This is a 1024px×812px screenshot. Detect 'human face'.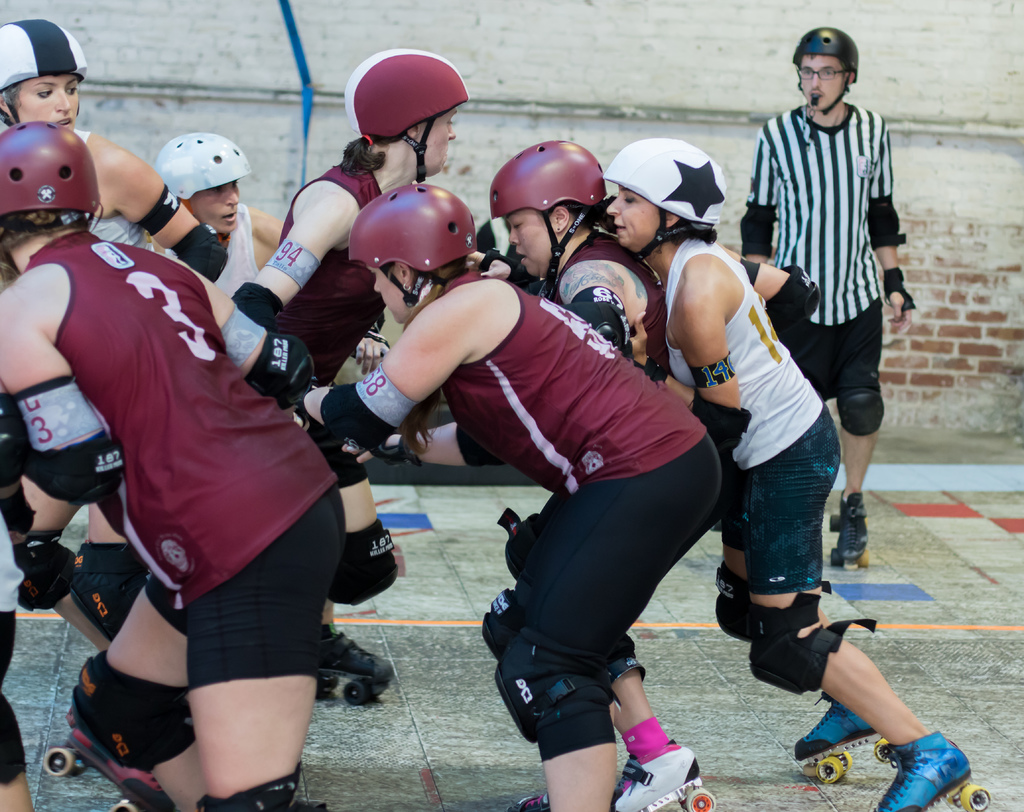
crop(364, 263, 413, 325).
